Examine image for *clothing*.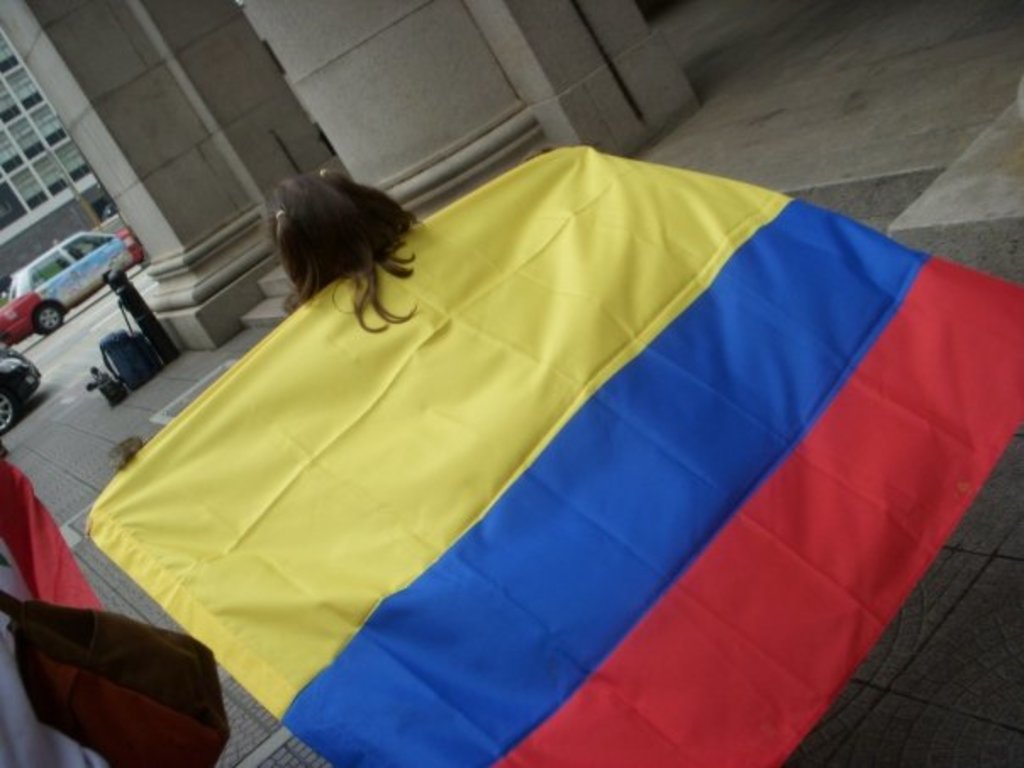
Examination result: 73/141/1022/766.
